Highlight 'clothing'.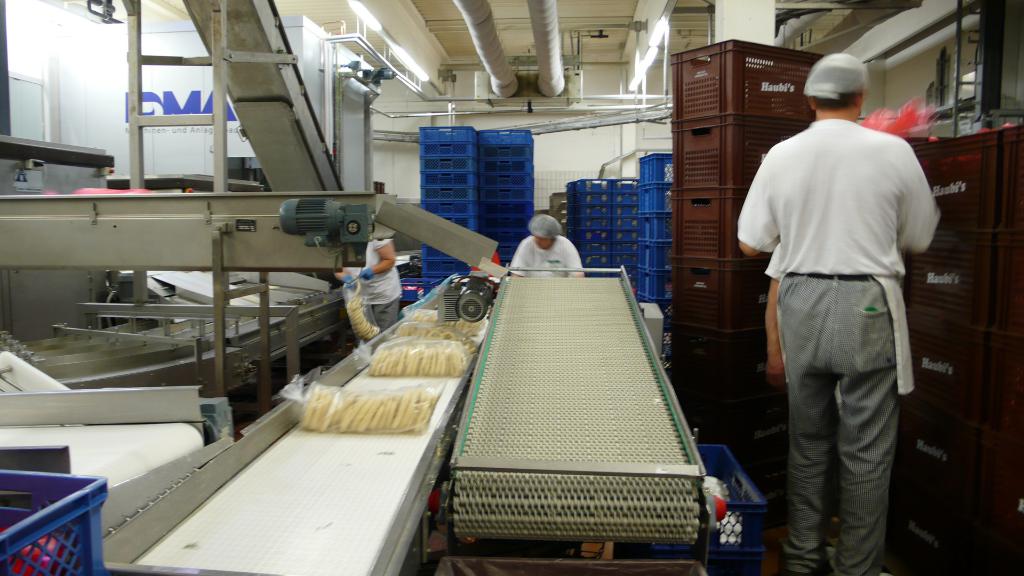
Highlighted region: bbox=[344, 233, 403, 330].
